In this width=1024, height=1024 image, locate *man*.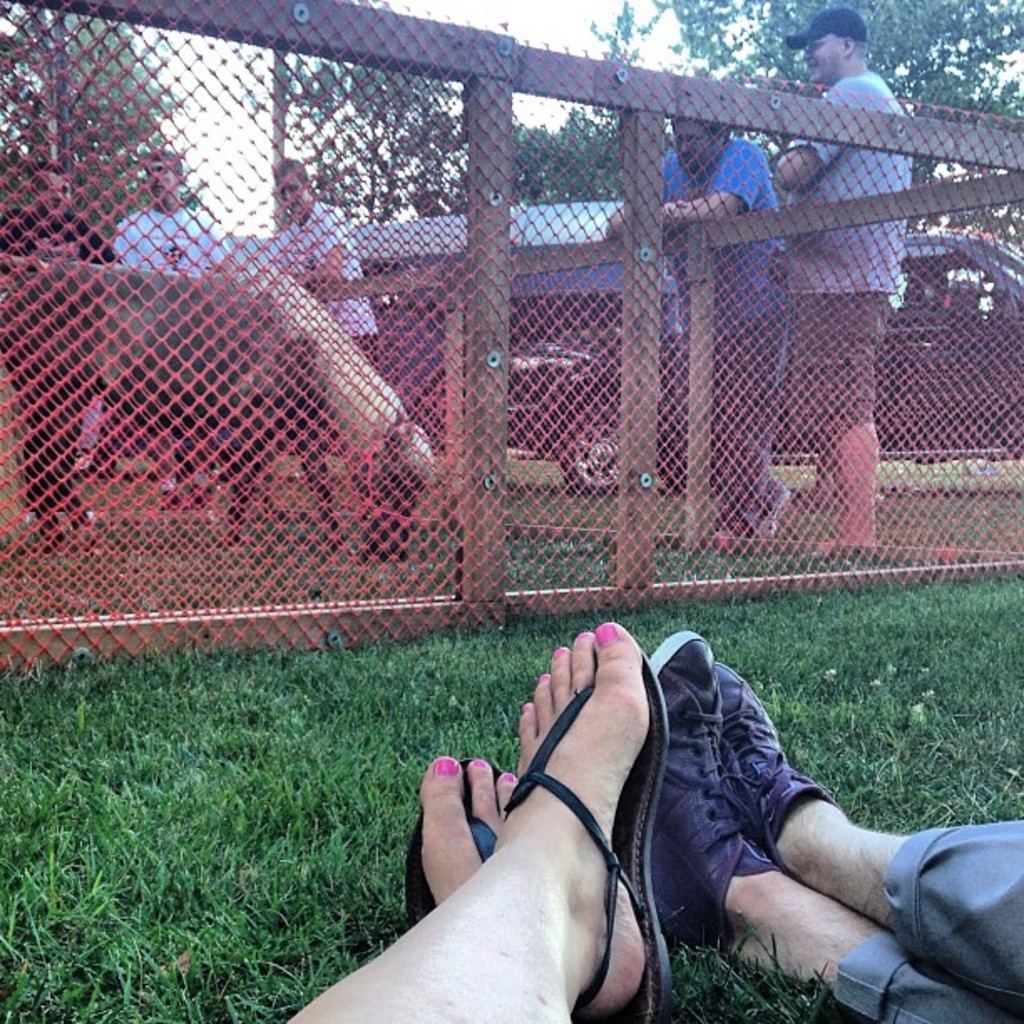
Bounding box: x1=599, y1=107, x2=791, y2=537.
